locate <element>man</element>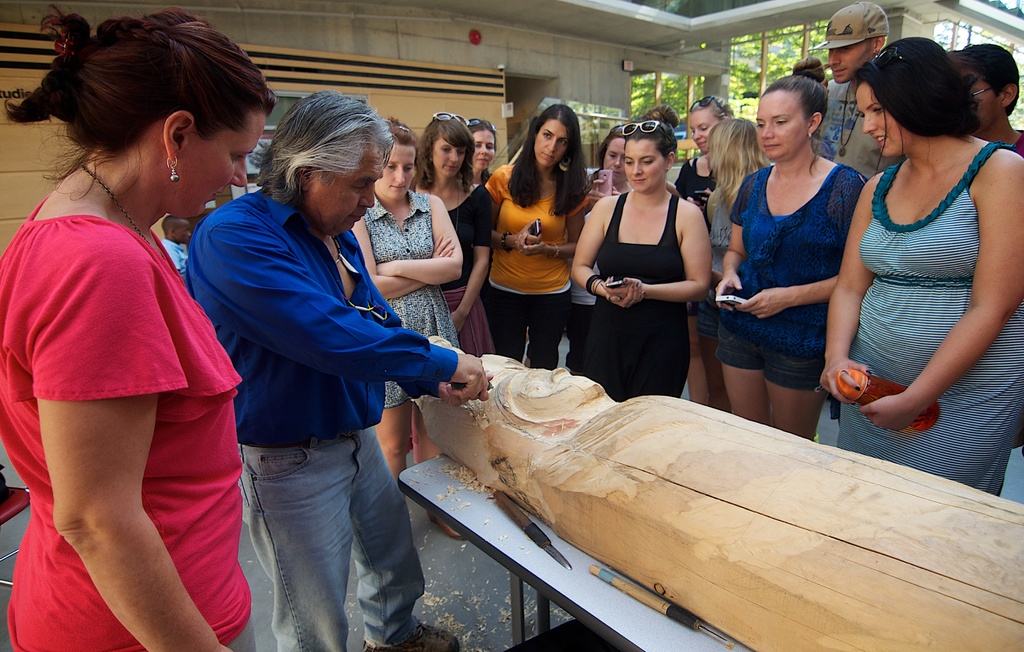
(left=812, top=2, right=911, bottom=199)
